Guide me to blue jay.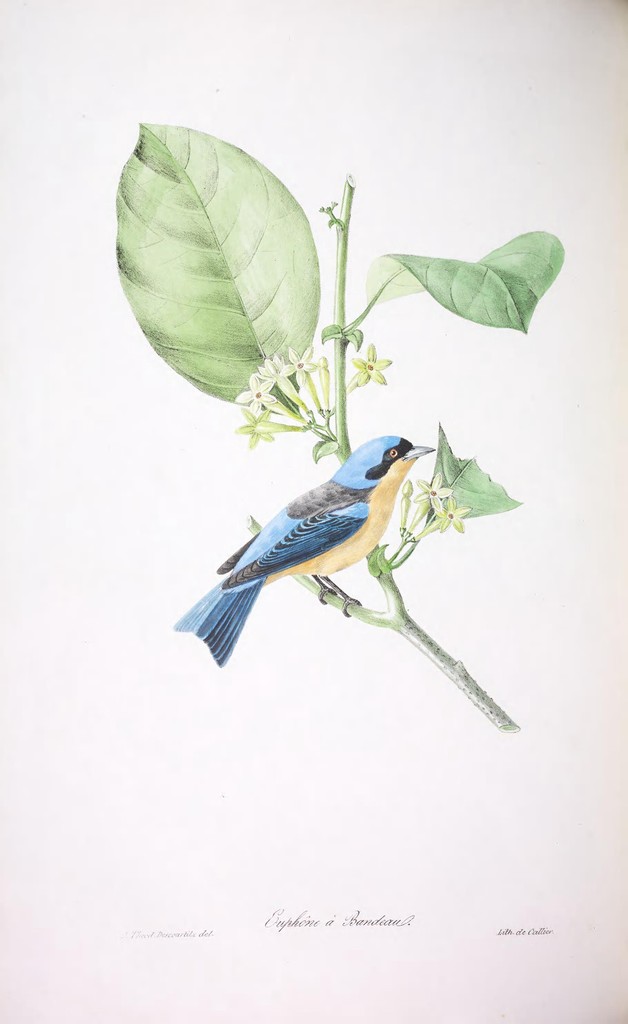
Guidance: [171,429,436,666].
